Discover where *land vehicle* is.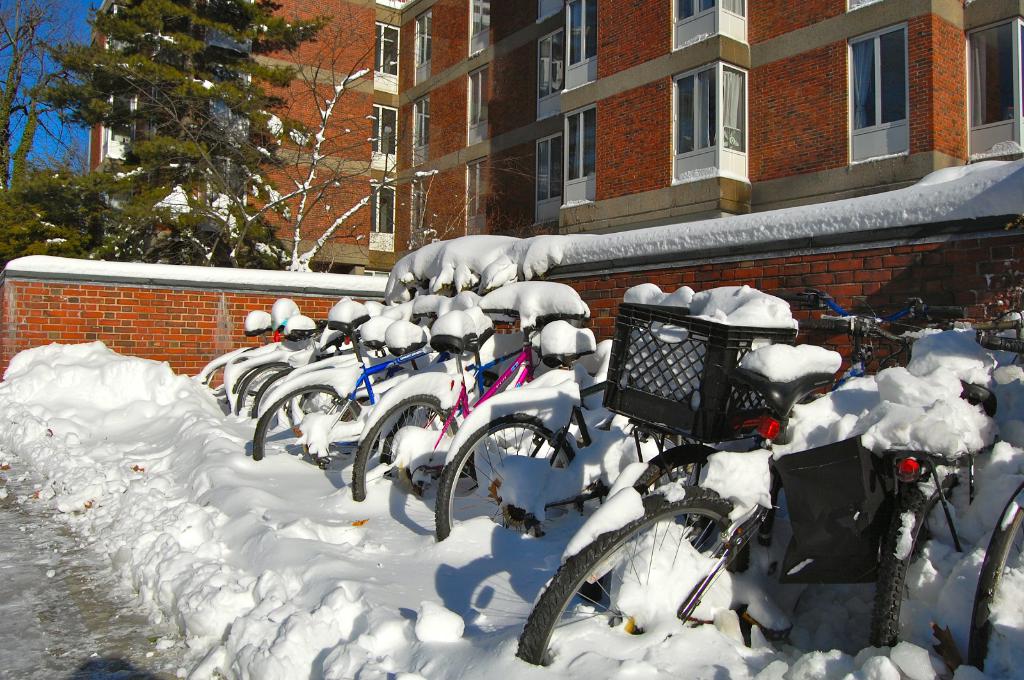
Discovered at [248, 299, 526, 459].
